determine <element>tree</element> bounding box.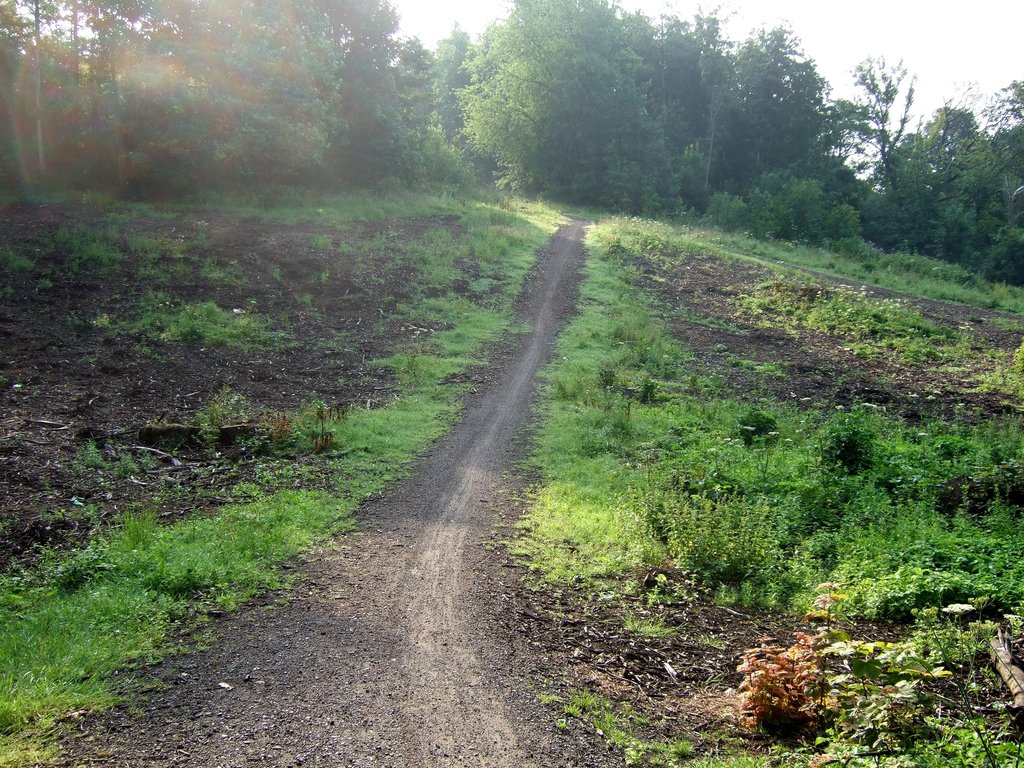
Determined: 342/0/432/181.
